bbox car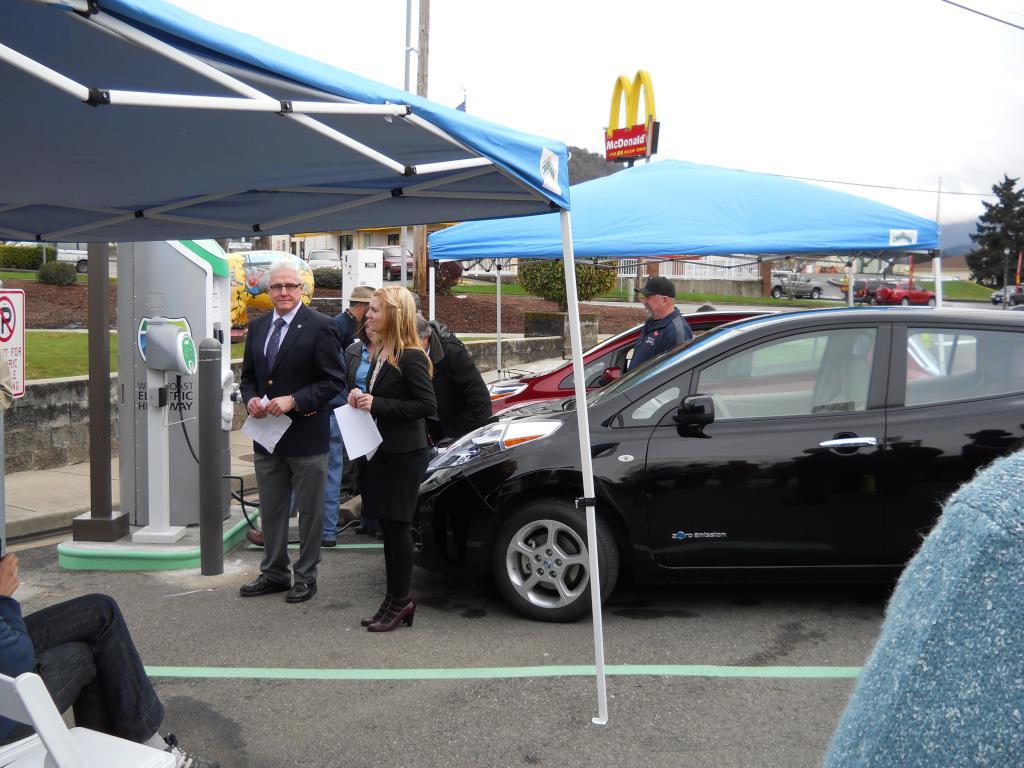
[x1=874, y1=287, x2=928, y2=303]
